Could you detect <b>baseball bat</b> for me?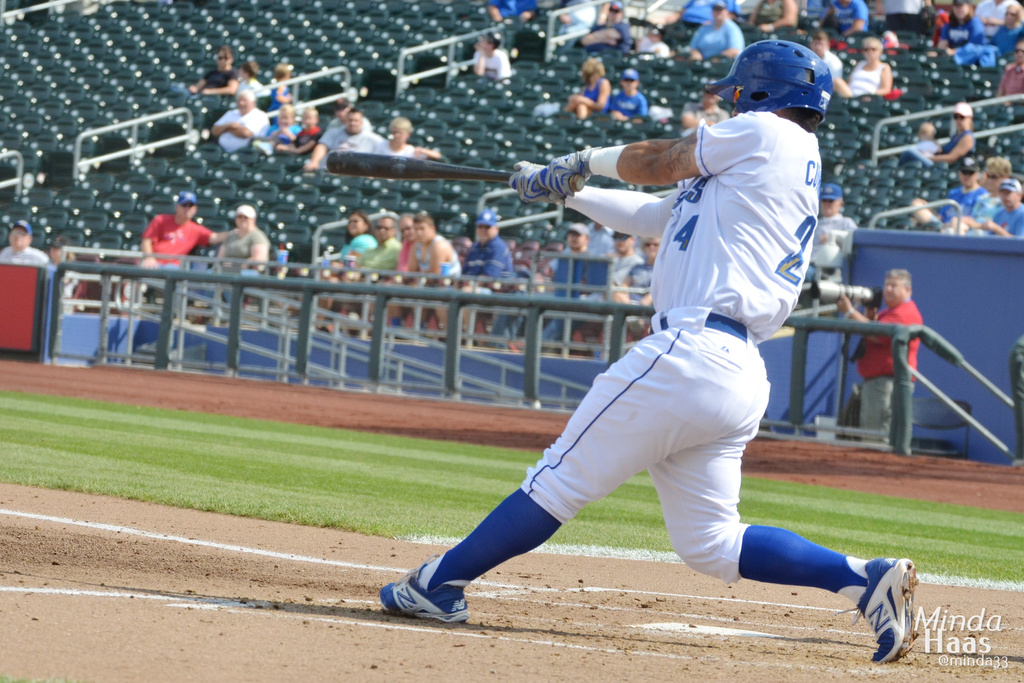
Detection result: (321,147,584,186).
